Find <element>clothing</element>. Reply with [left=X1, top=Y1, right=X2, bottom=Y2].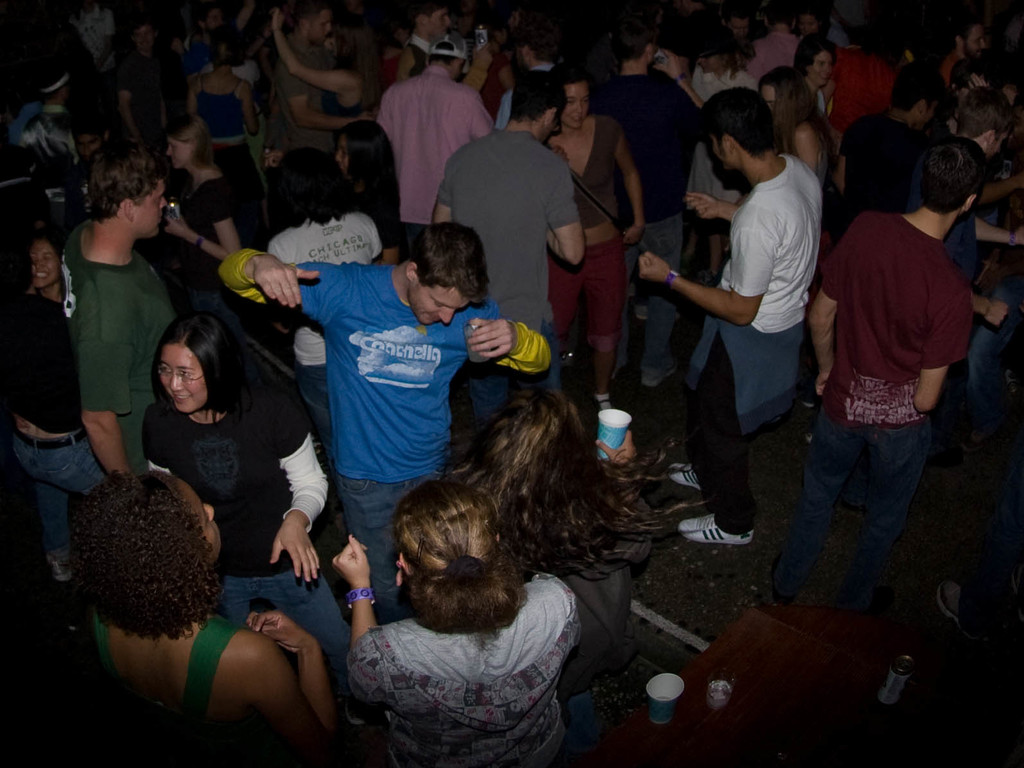
[left=66, top=1, right=118, bottom=81].
